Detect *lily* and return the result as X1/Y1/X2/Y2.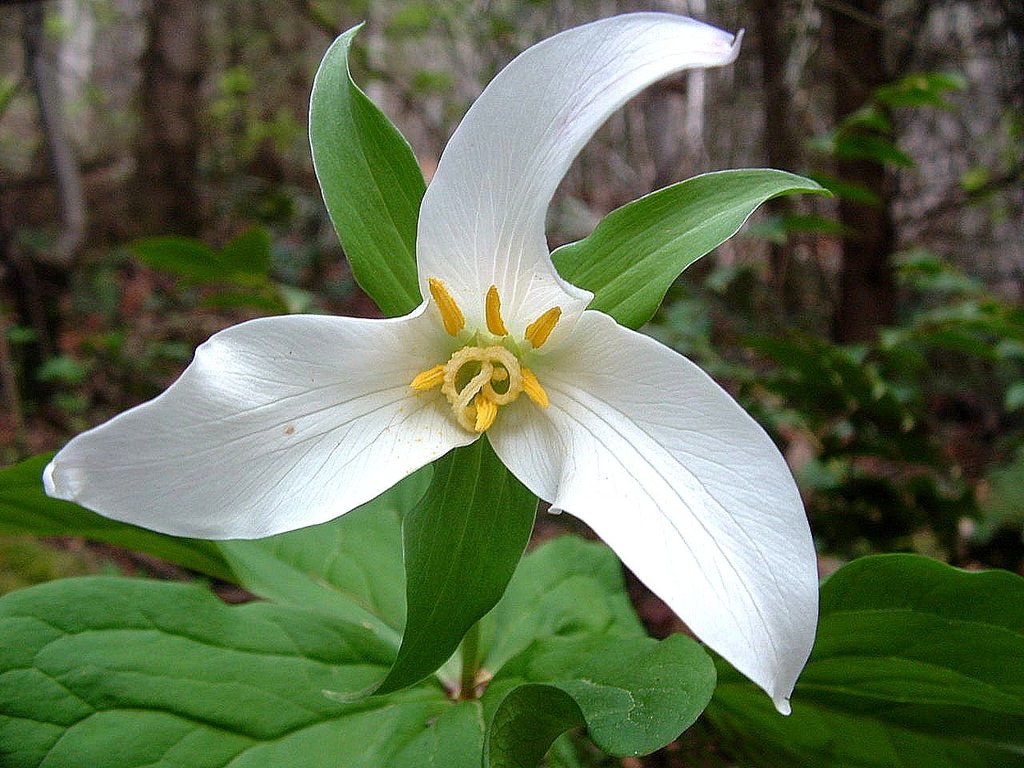
42/10/822/718.
